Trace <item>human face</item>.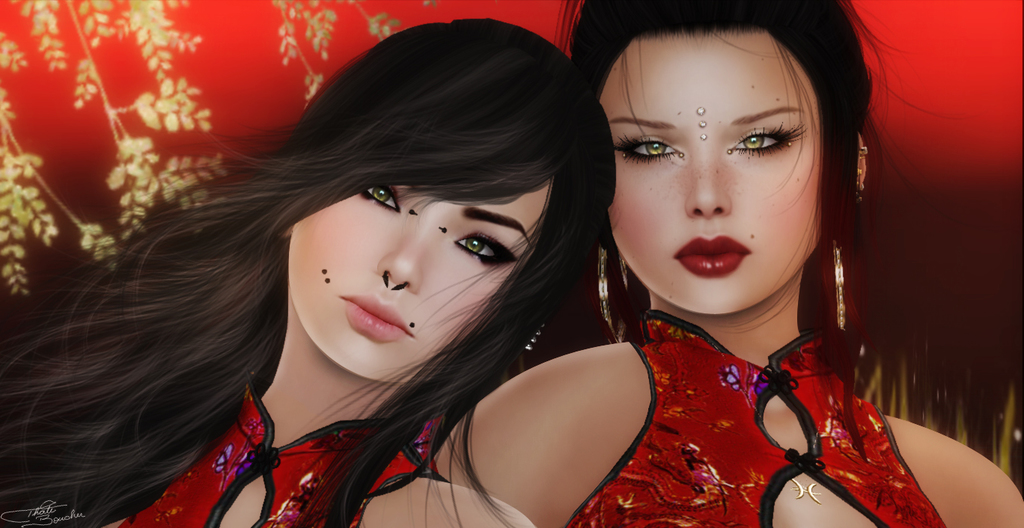
Traced to [x1=288, y1=174, x2=553, y2=385].
